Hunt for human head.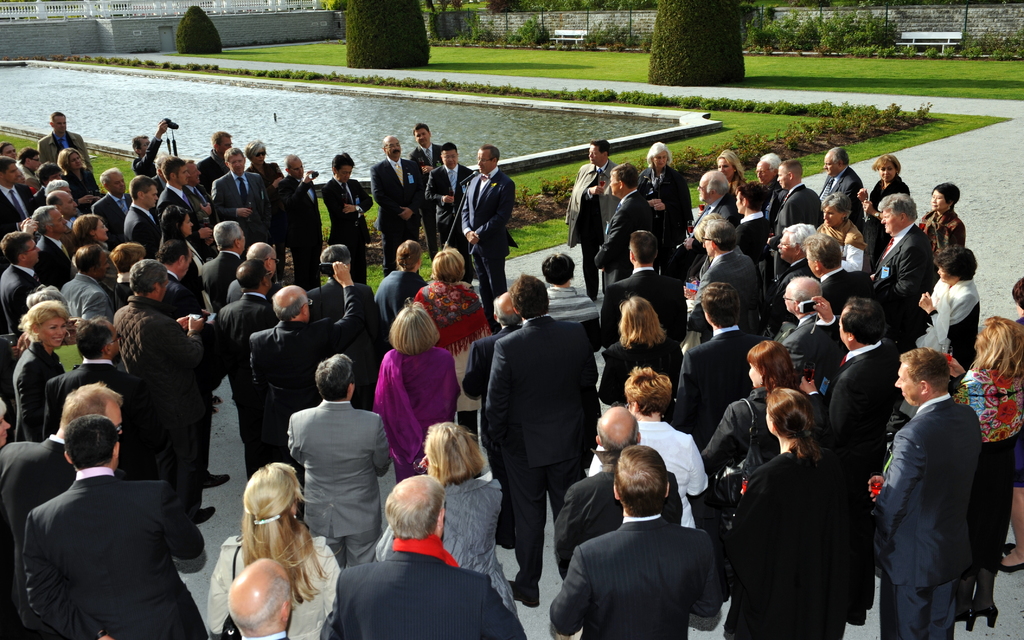
Hunted down at rect(610, 455, 684, 530).
